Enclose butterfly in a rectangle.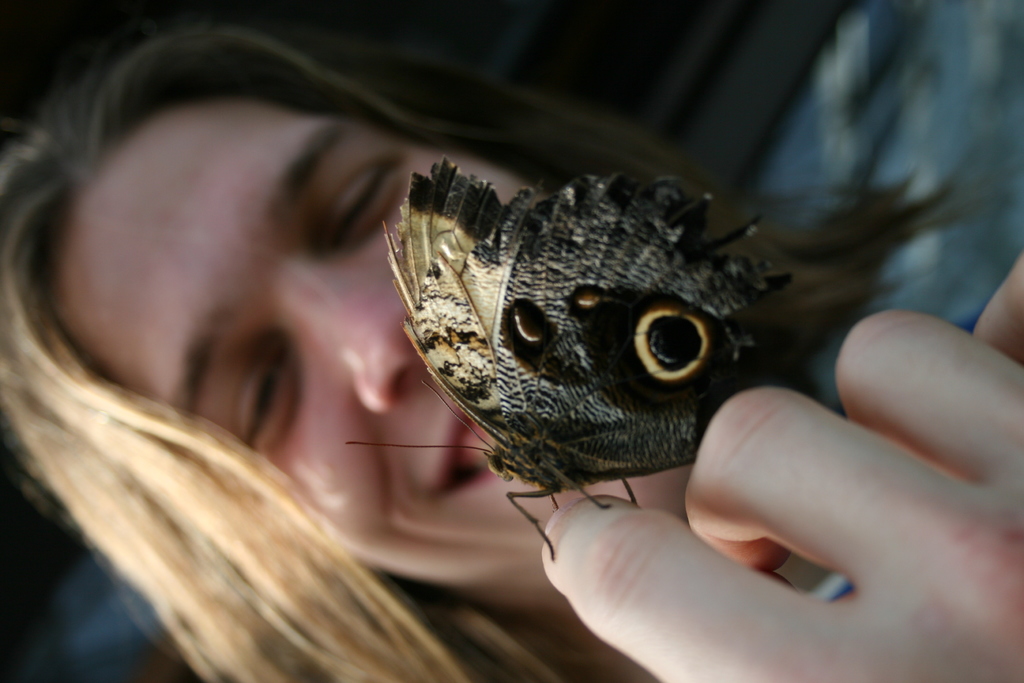
locate(348, 134, 845, 579).
